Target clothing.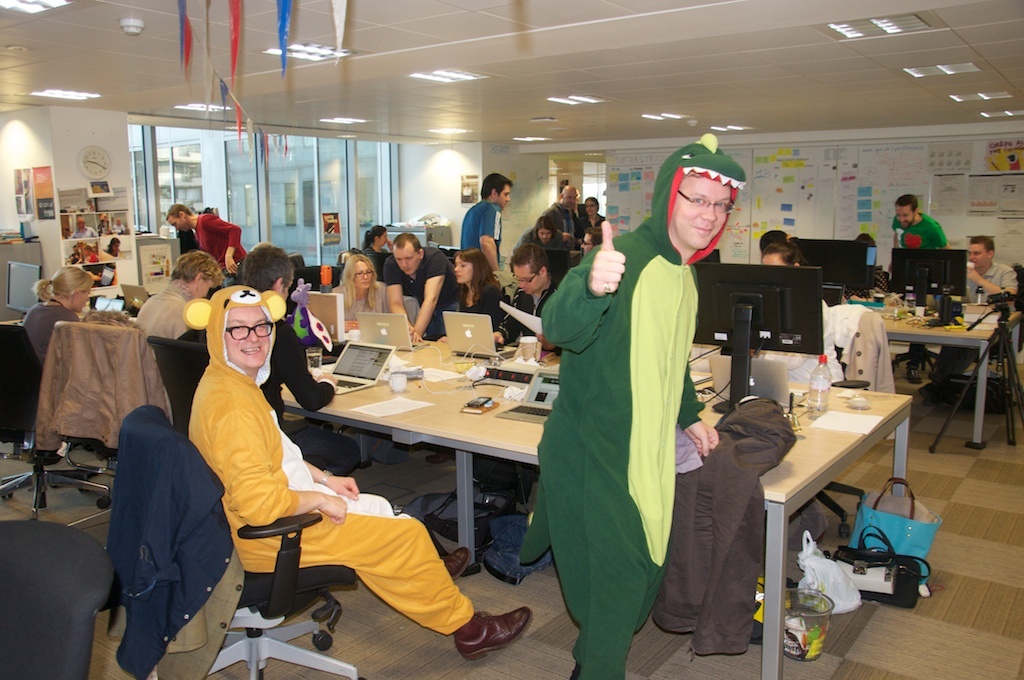
Target region: box(11, 301, 82, 366).
